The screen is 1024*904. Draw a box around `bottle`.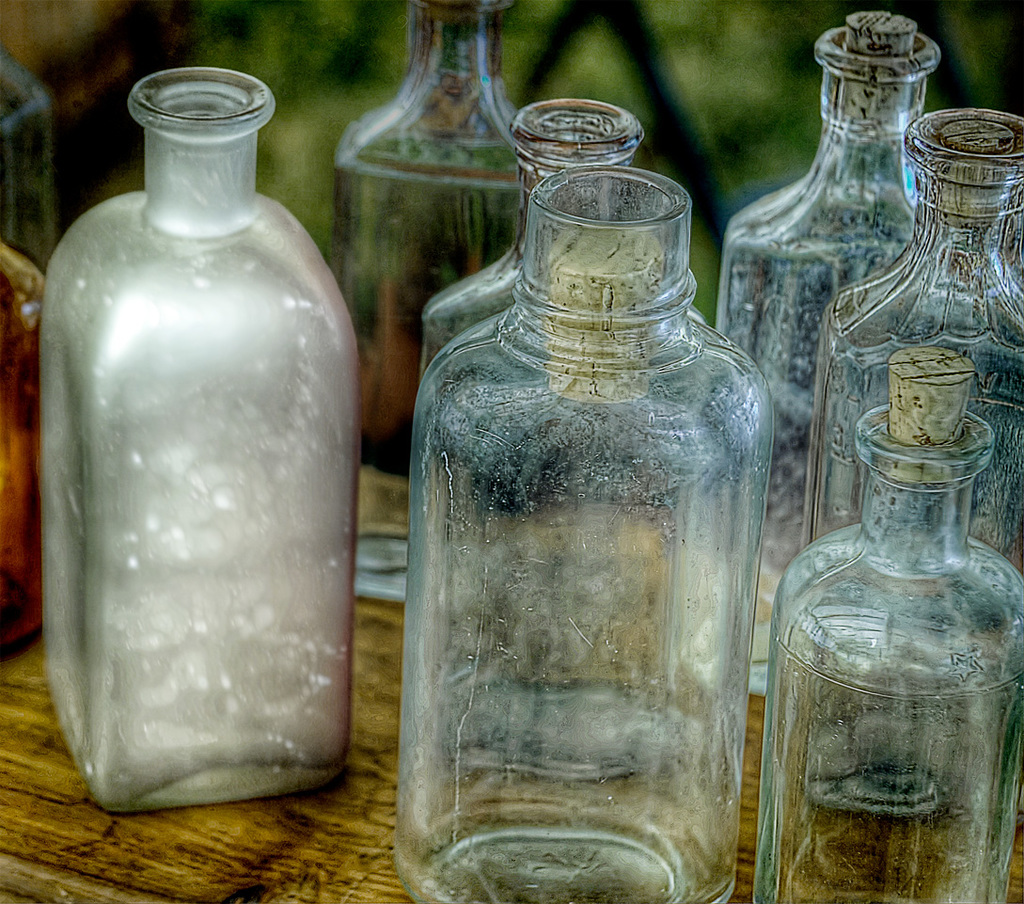
(717, 7, 928, 685).
